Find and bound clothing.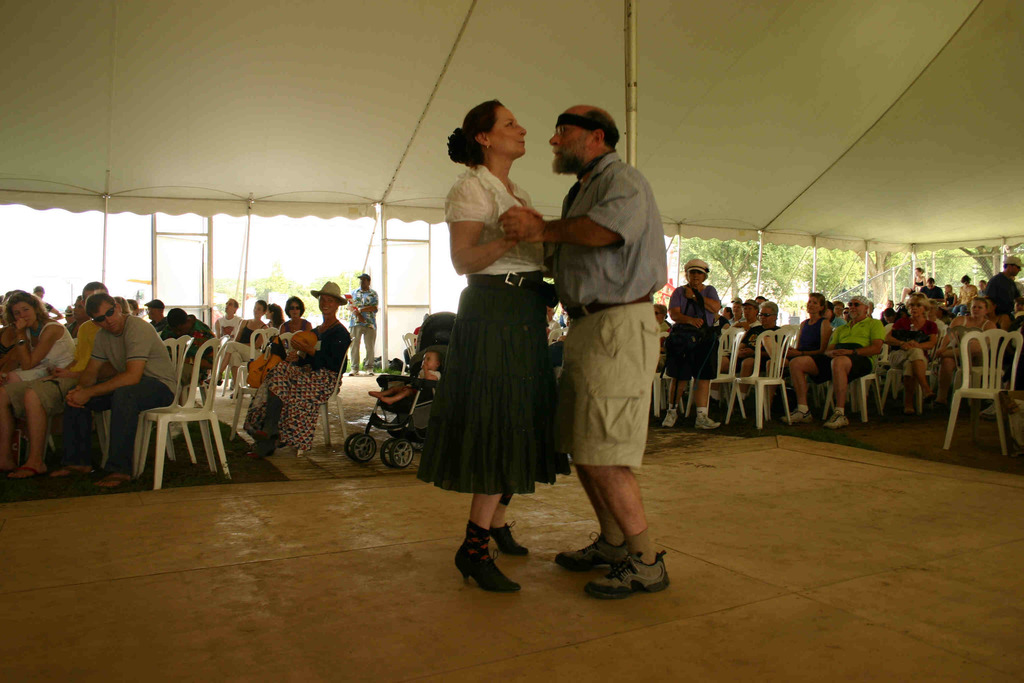
Bound: crop(346, 286, 380, 370).
